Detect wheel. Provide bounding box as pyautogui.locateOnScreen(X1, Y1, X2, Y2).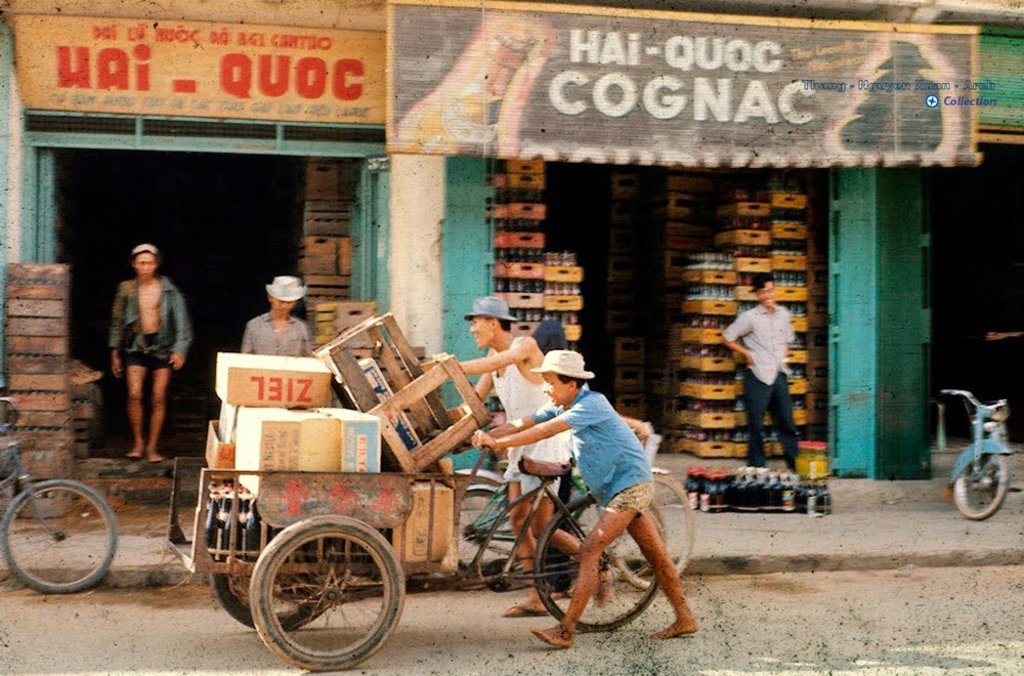
pyautogui.locateOnScreen(608, 472, 693, 591).
